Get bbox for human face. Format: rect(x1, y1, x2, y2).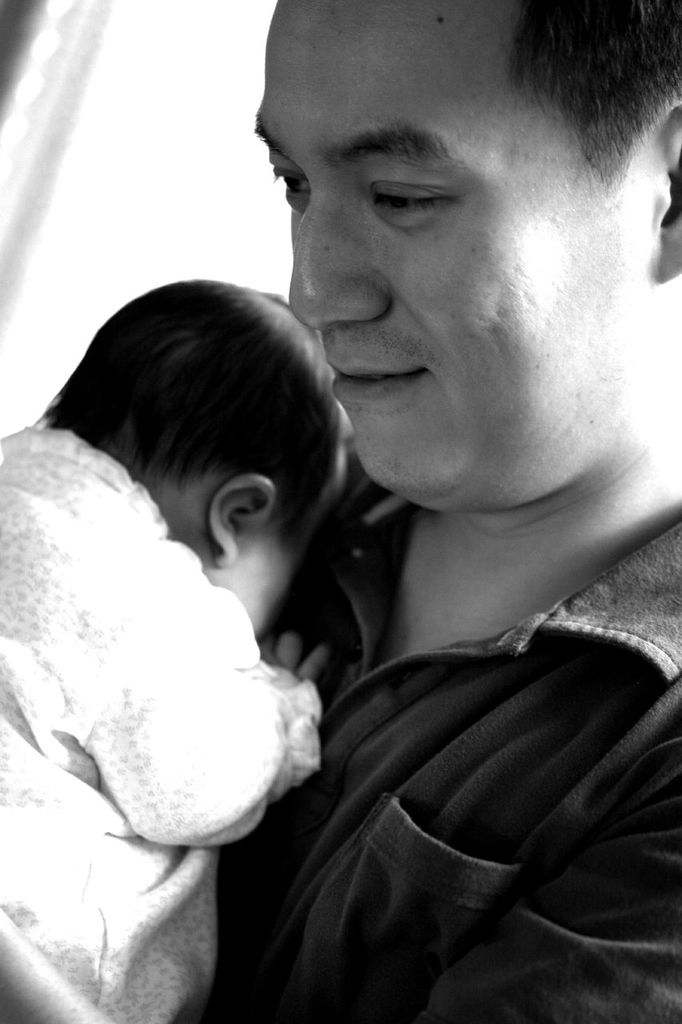
rect(254, 0, 618, 492).
